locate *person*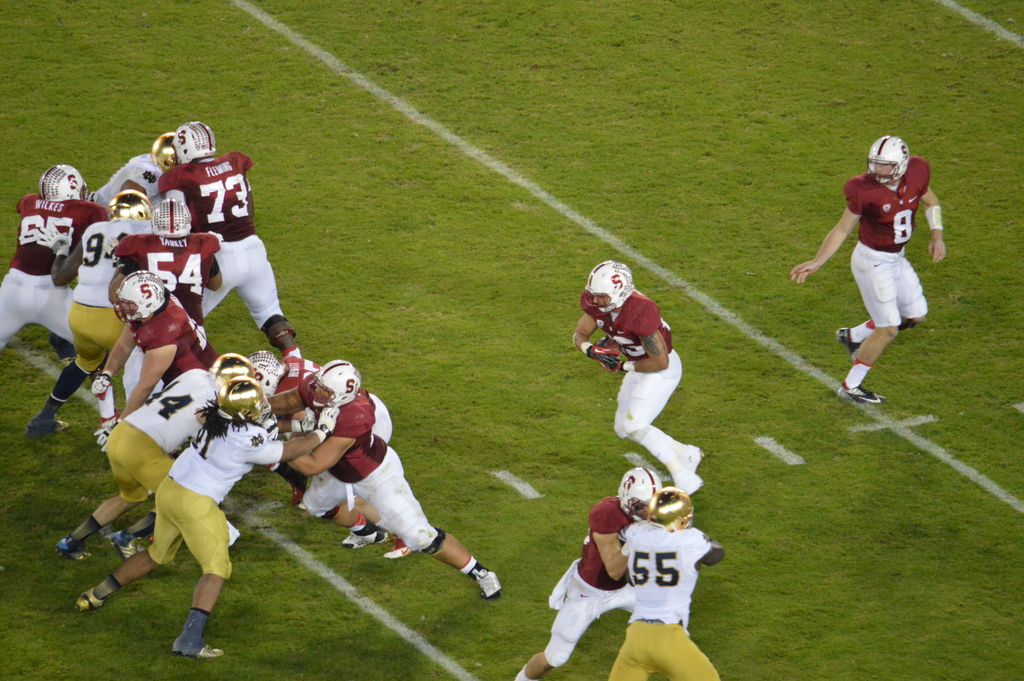
<region>569, 260, 708, 503</region>
